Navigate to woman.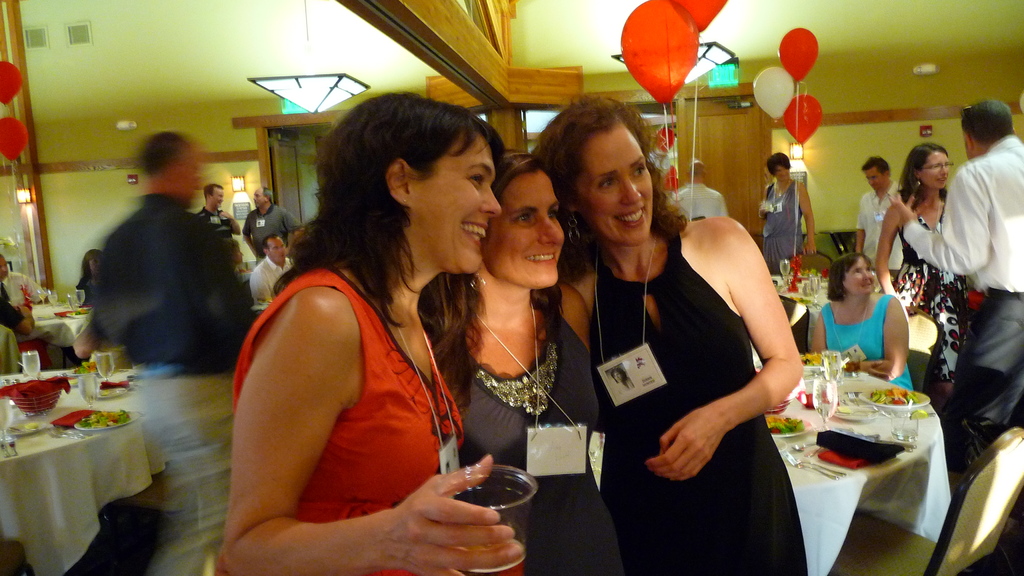
Navigation target: rect(218, 90, 527, 575).
